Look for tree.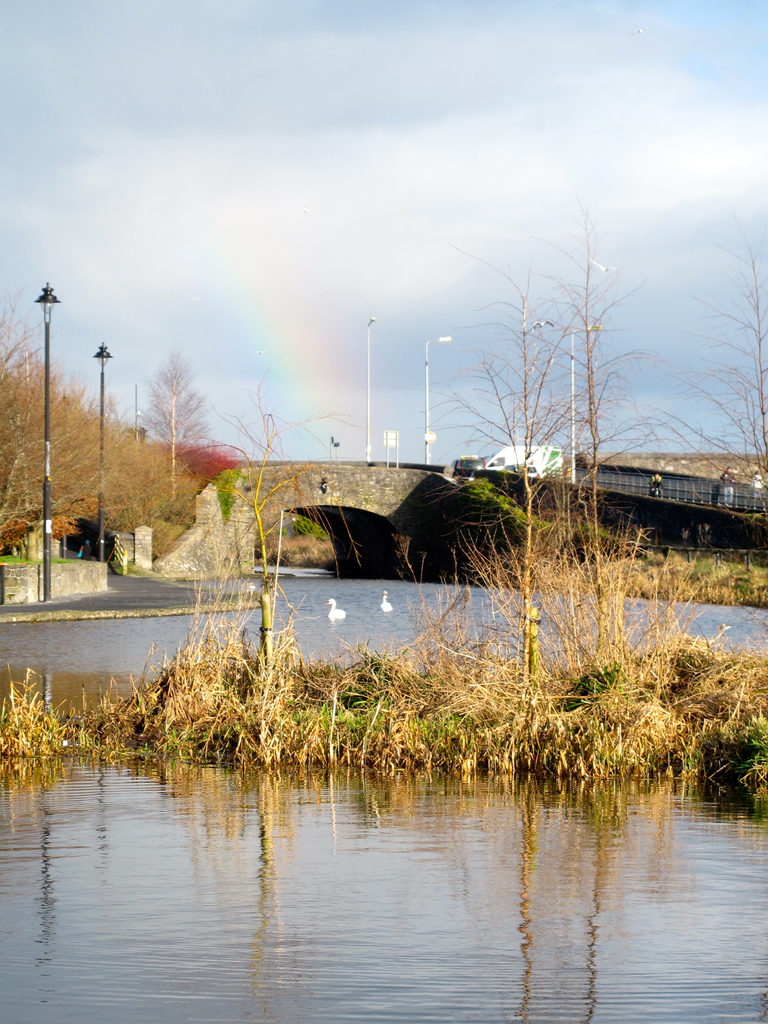
Found: locate(0, 290, 186, 538).
